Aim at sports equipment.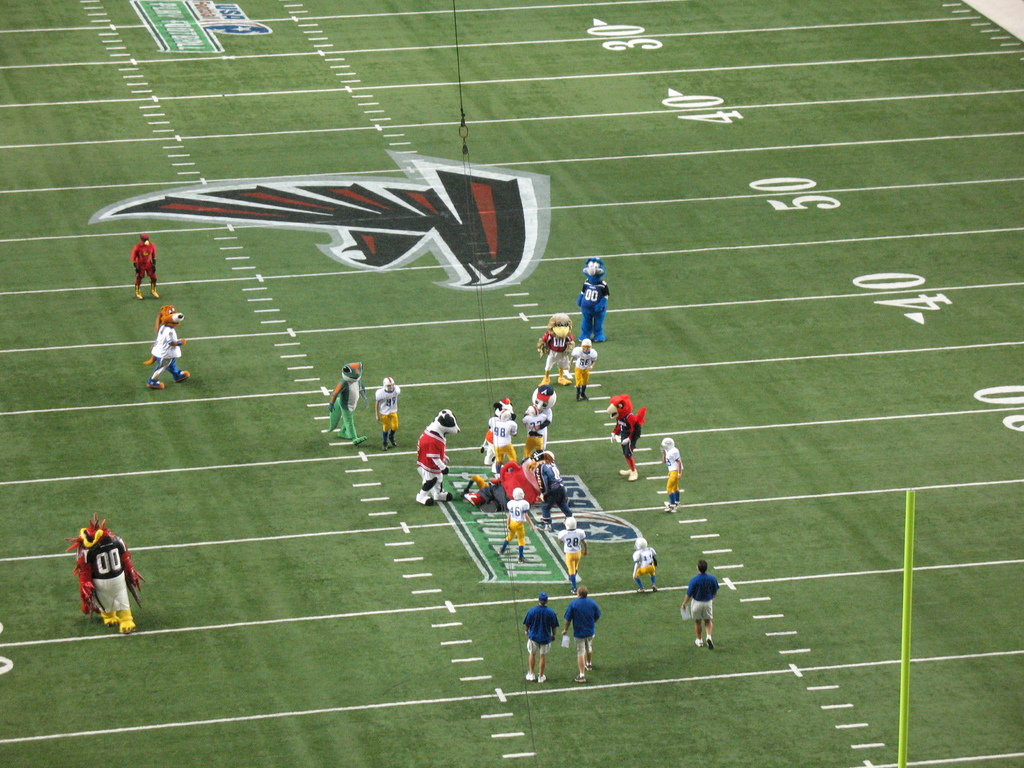
Aimed at region(525, 405, 541, 416).
